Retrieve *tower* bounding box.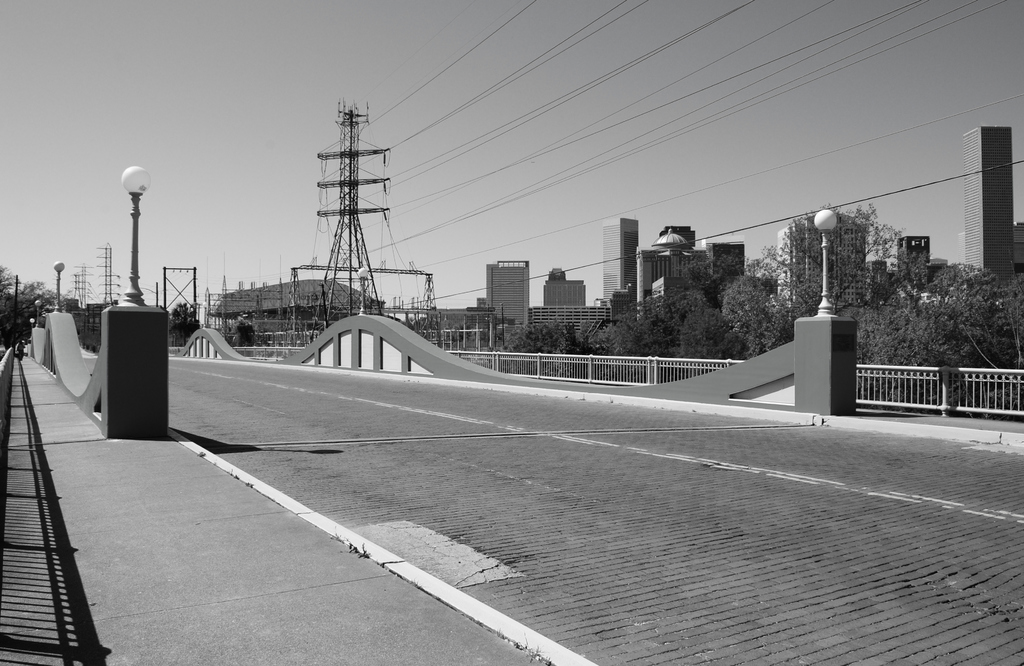
Bounding box: [left=604, top=216, right=642, bottom=316].
